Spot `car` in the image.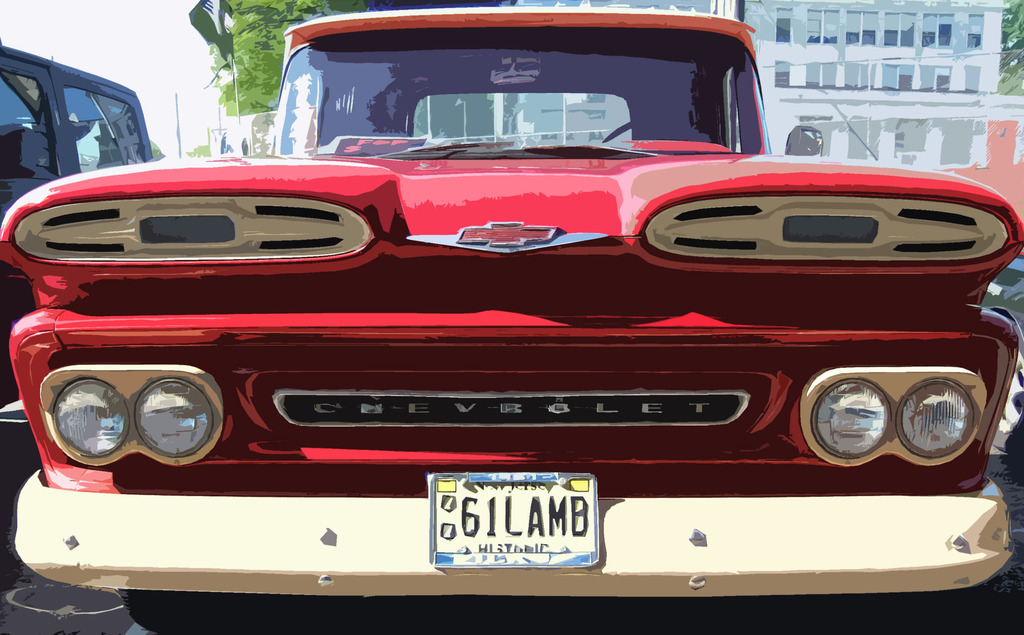
`car` found at 0/7/1015/634.
